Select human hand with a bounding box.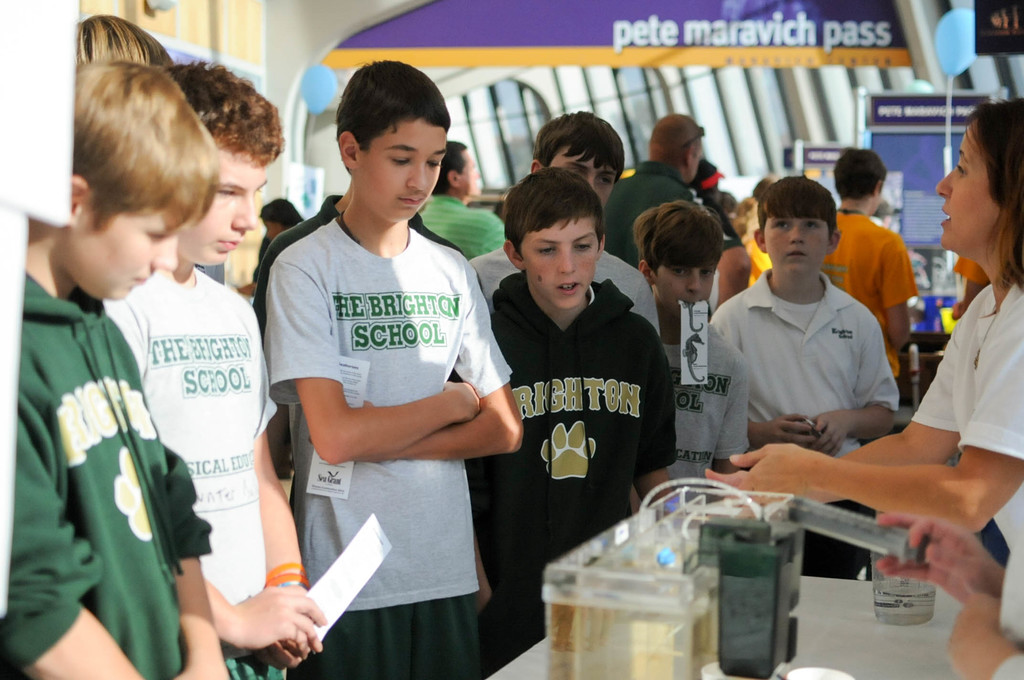
248/642/314/668.
